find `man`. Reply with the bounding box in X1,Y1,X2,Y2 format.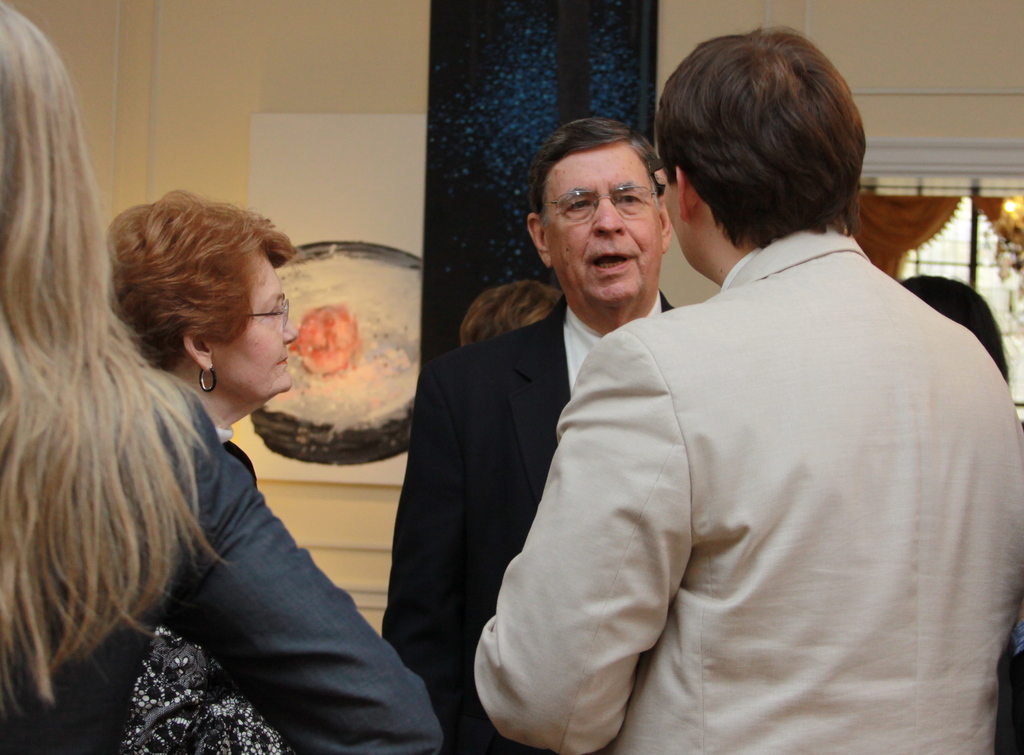
381,116,673,754.
